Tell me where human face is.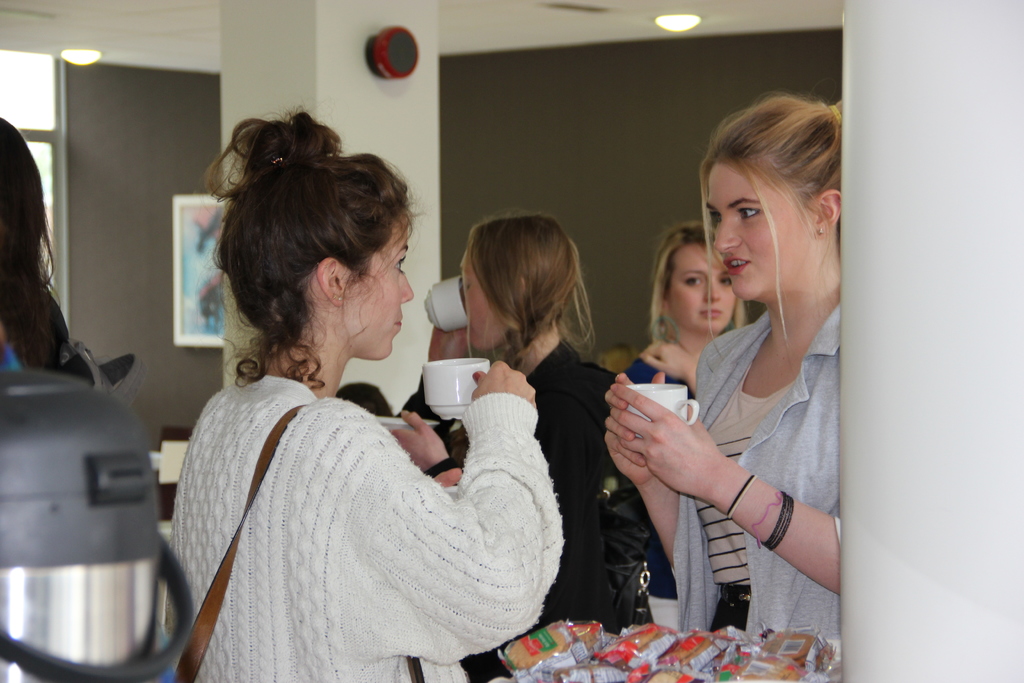
human face is at region(668, 243, 739, 334).
